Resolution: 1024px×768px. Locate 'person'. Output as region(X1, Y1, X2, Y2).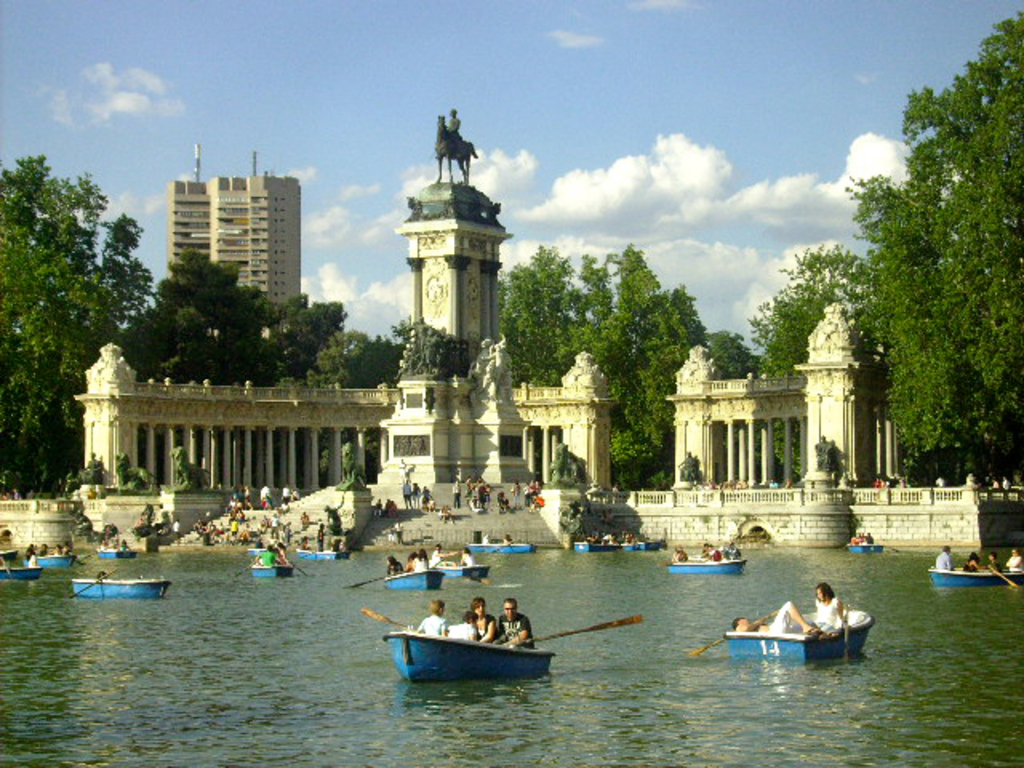
region(960, 549, 981, 573).
